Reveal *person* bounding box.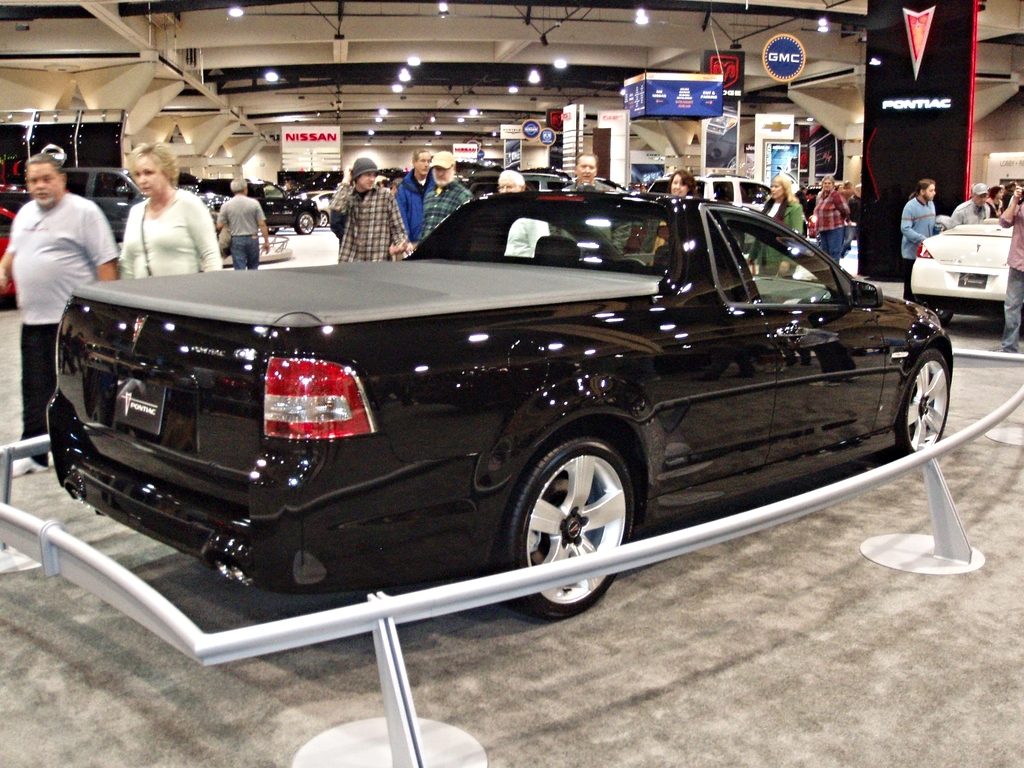
Revealed: box(495, 163, 556, 262).
